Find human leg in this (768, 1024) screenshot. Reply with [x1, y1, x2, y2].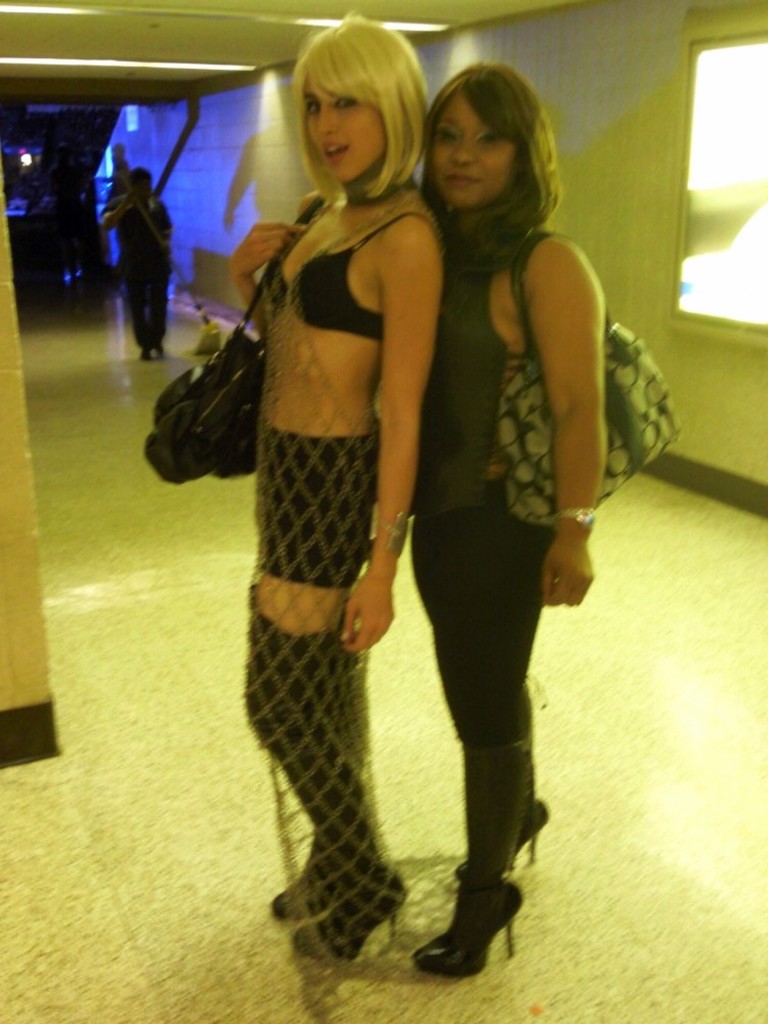
[409, 488, 536, 983].
